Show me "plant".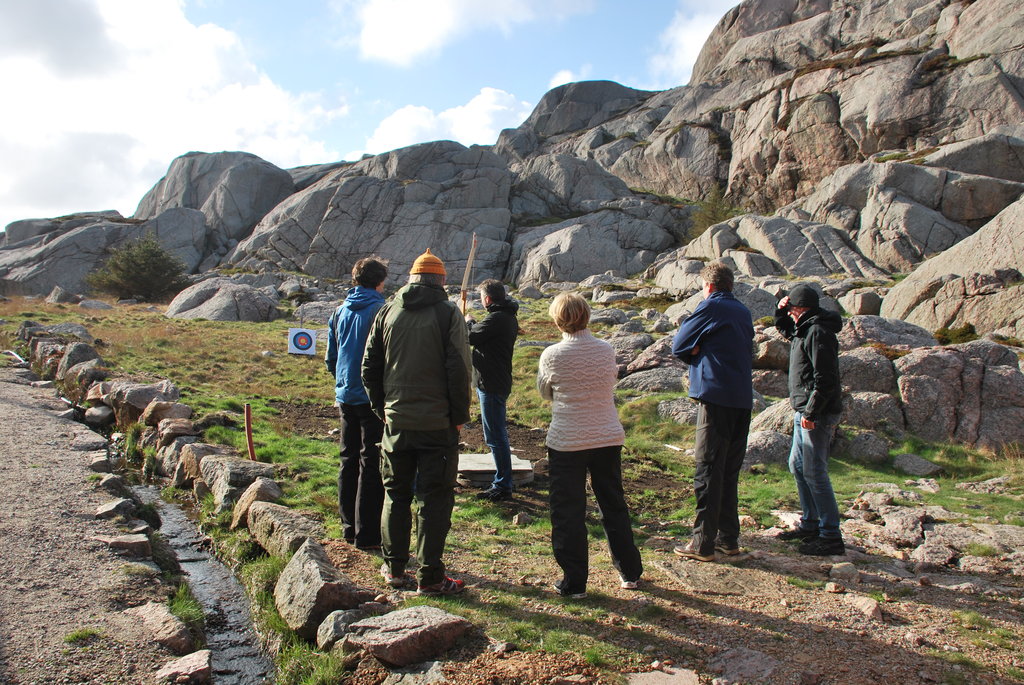
"plant" is here: {"x1": 216, "y1": 264, "x2": 271, "y2": 277}.
